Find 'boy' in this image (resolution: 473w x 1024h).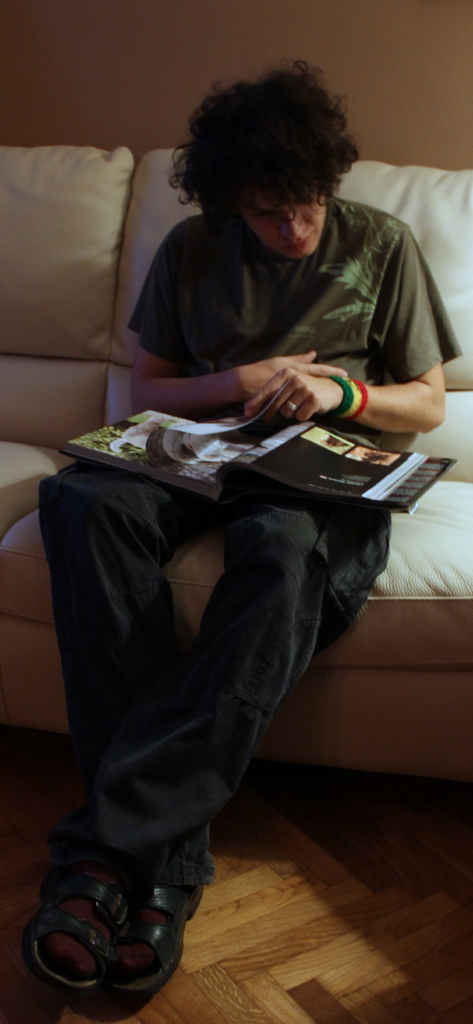
[x1=21, y1=72, x2=440, y2=990].
